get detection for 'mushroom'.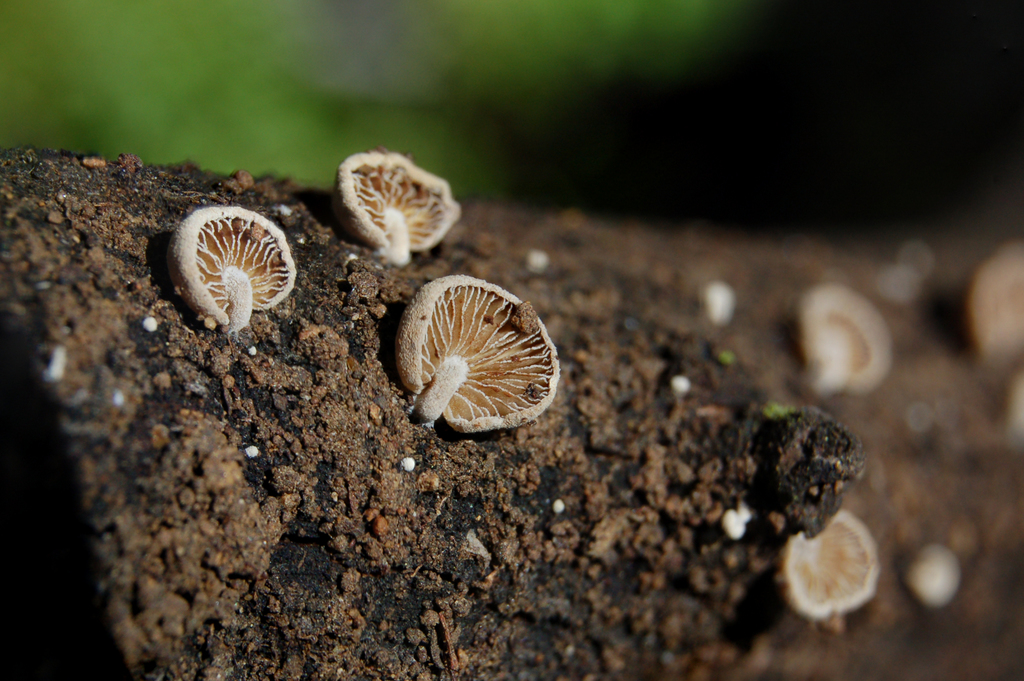
Detection: BBox(780, 512, 877, 618).
